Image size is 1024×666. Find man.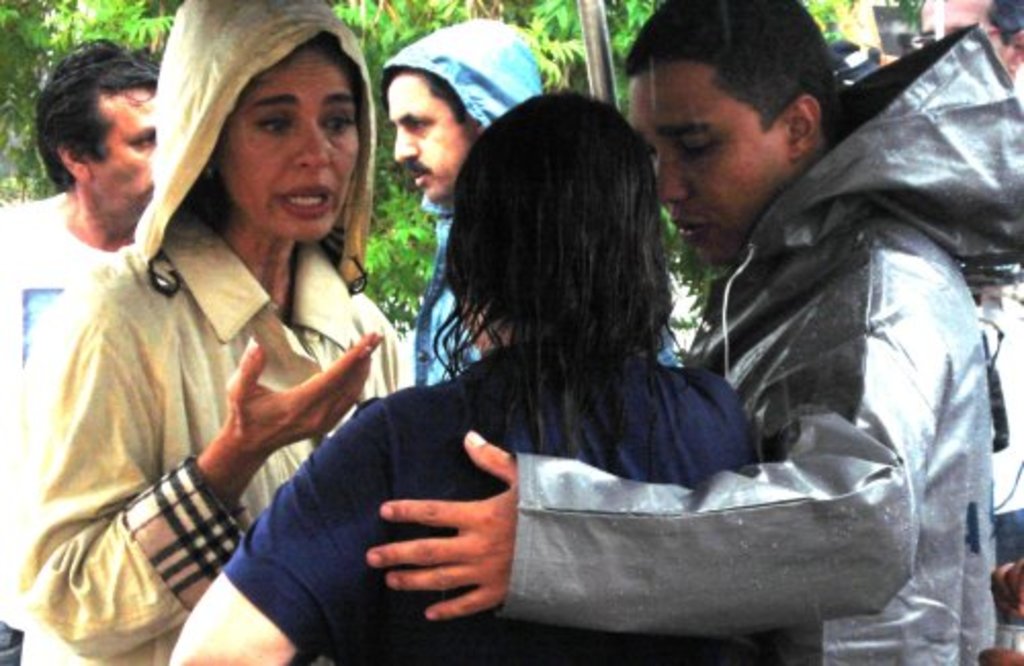
358/4/1016/664.
